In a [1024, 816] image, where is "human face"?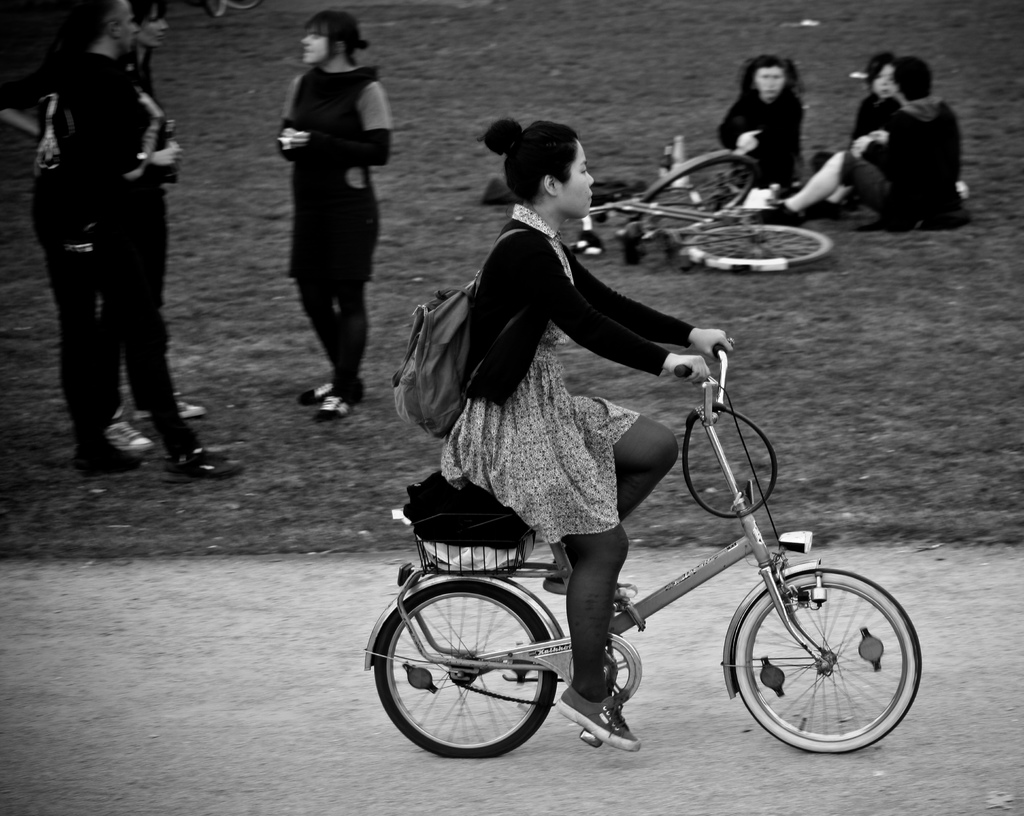
BBox(559, 133, 592, 220).
